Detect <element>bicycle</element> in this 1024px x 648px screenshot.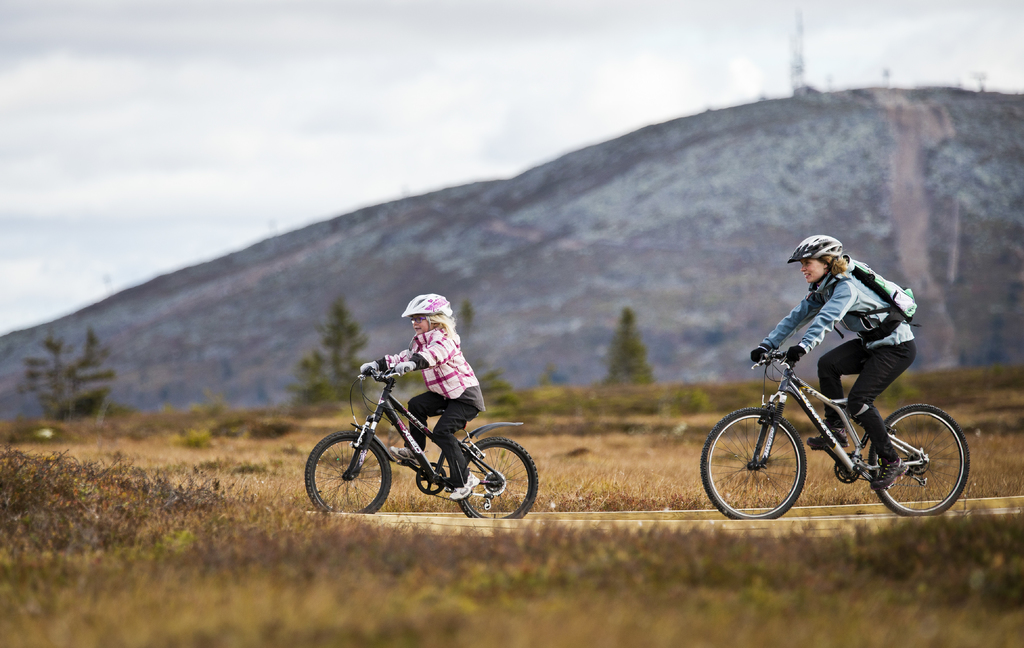
Detection: region(299, 364, 544, 524).
